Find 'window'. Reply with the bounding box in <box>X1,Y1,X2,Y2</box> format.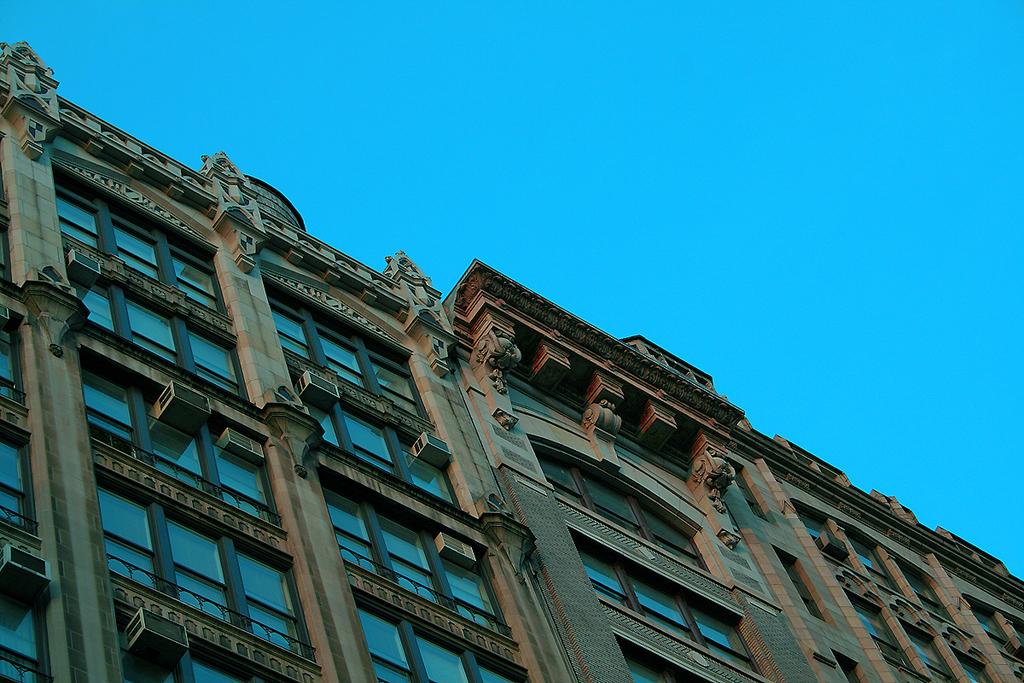
<box>0,159,1023,682</box>.
